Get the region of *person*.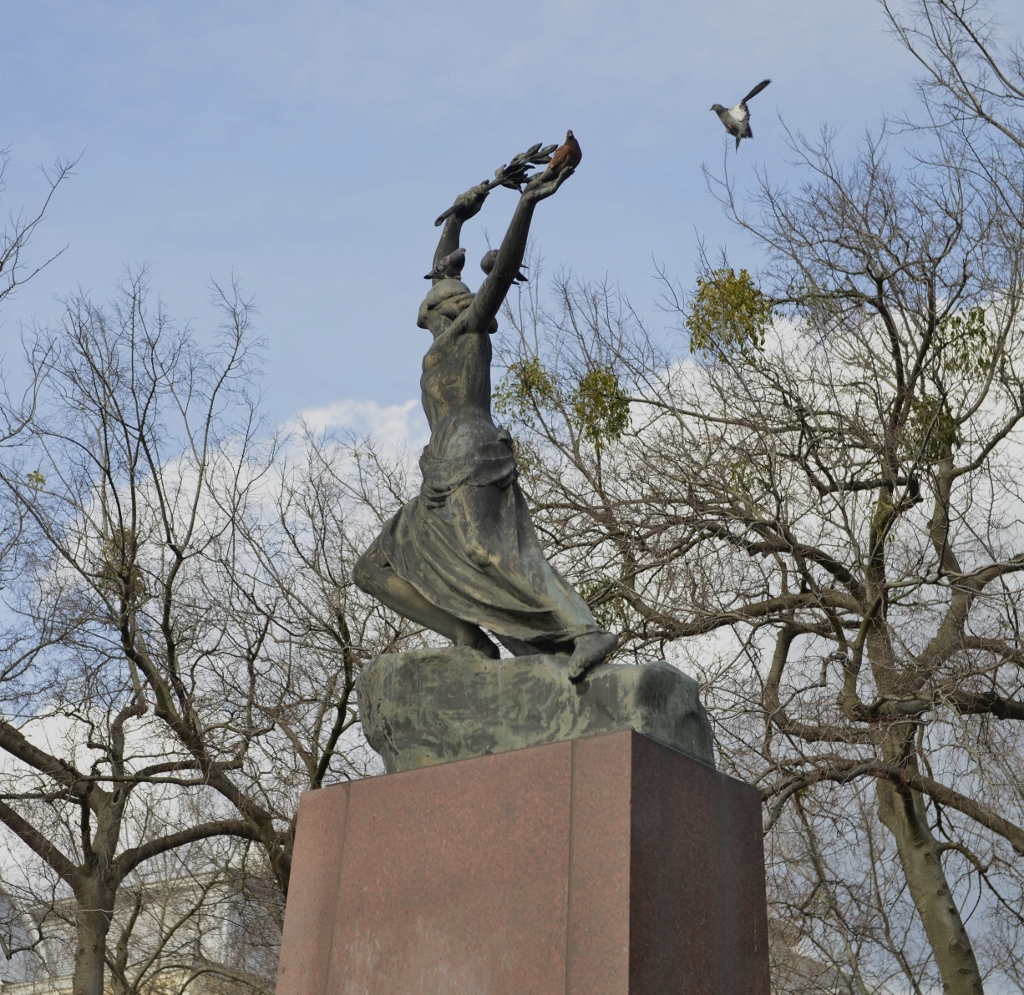
(373, 129, 614, 690).
